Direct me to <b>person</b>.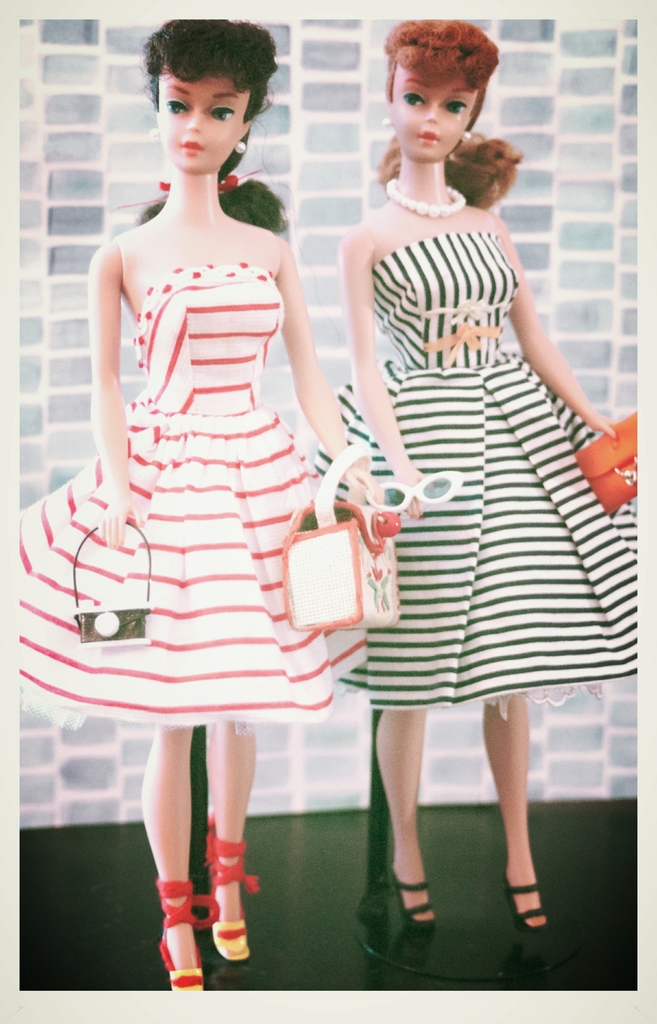
Direction: [left=315, top=17, right=639, bottom=960].
